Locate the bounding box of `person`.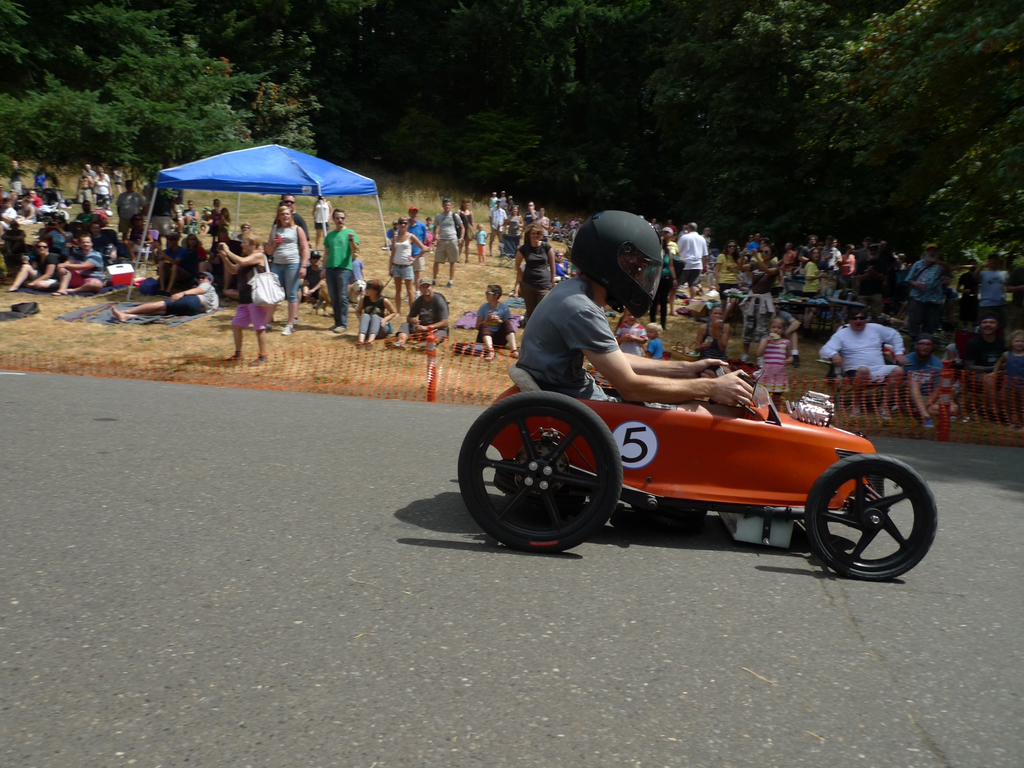
Bounding box: bbox(110, 270, 217, 324).
